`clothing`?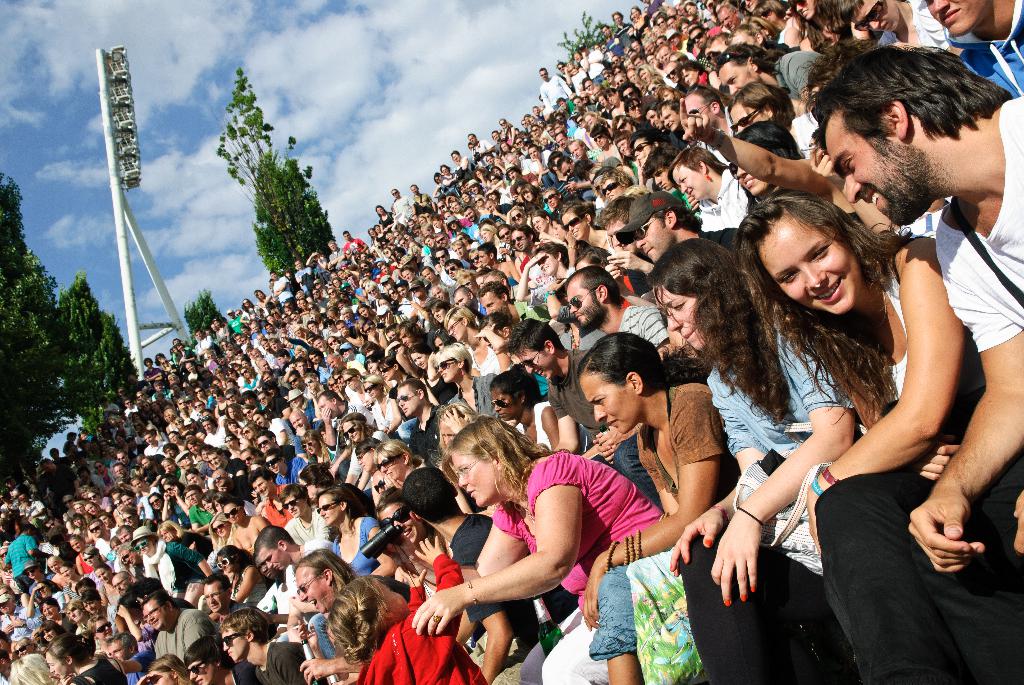
bbox(538, 77, 571, 109)
